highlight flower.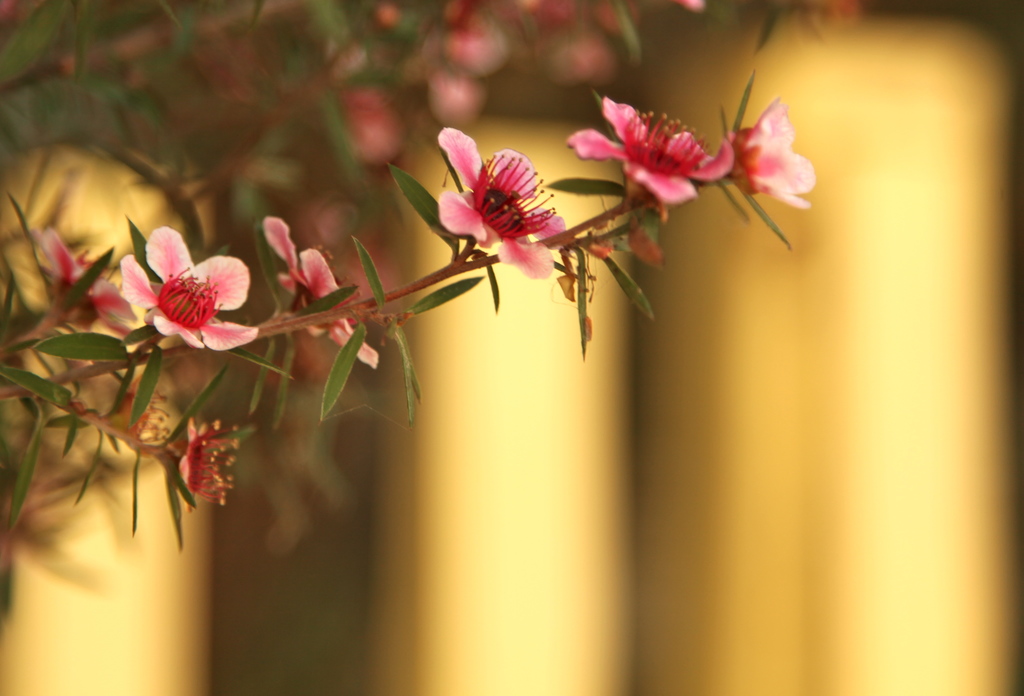
Highlighted region: locate(180, 411, 249, 511).
